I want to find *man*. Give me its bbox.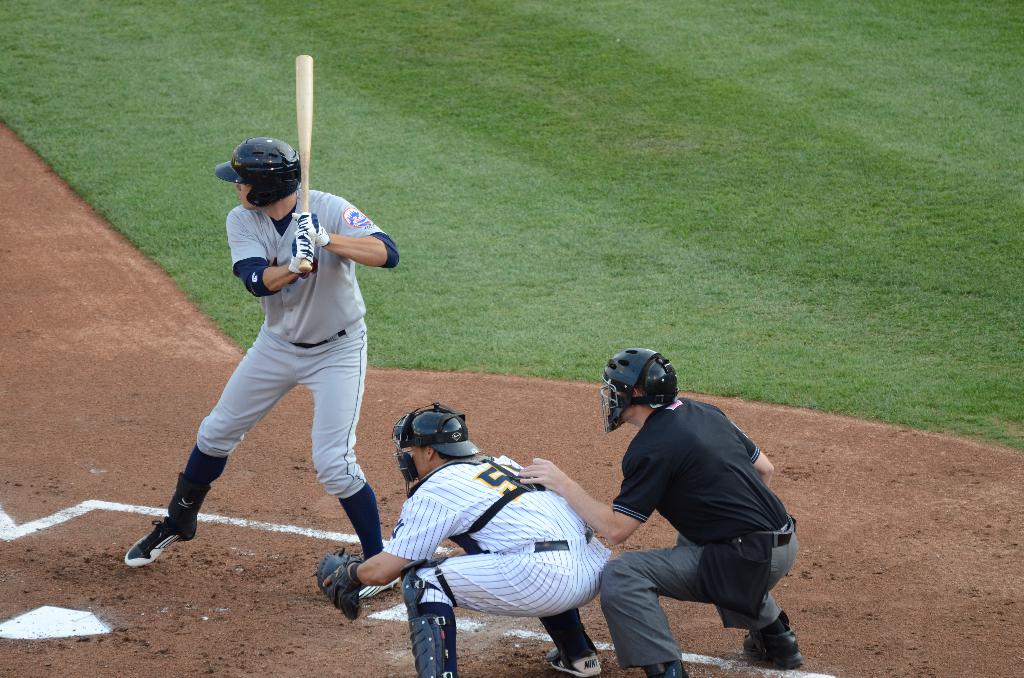
x1=126, y1=138, x2=401, y2=592.
